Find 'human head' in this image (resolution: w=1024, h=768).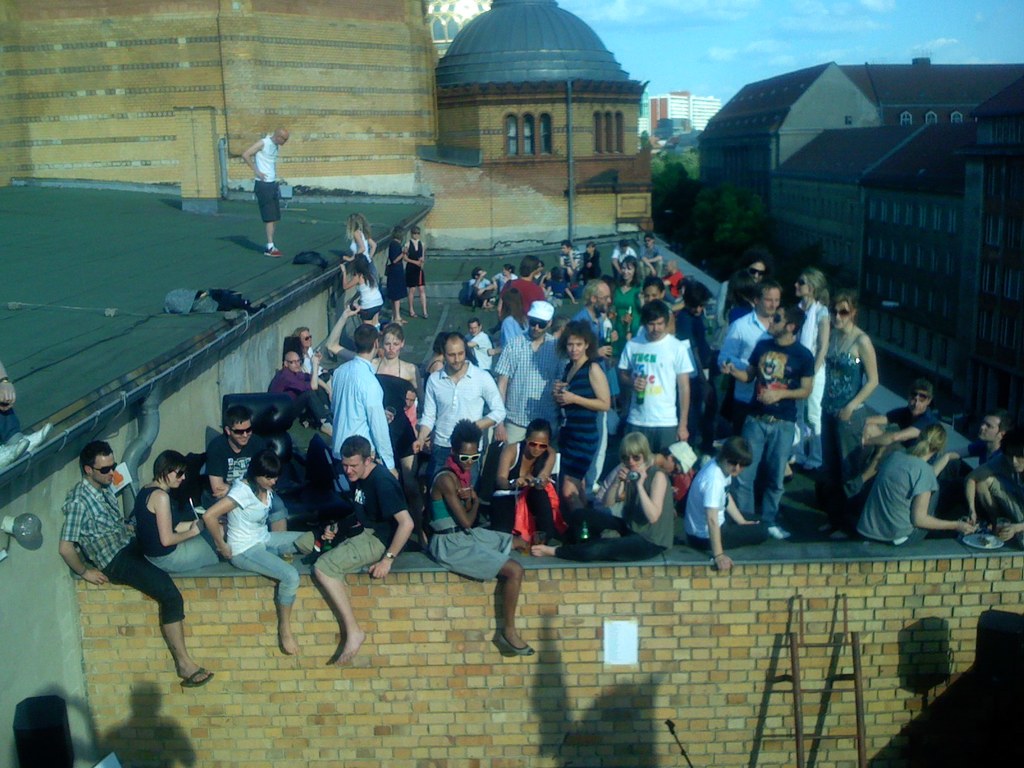
locate(269, 124, 287, 150).
